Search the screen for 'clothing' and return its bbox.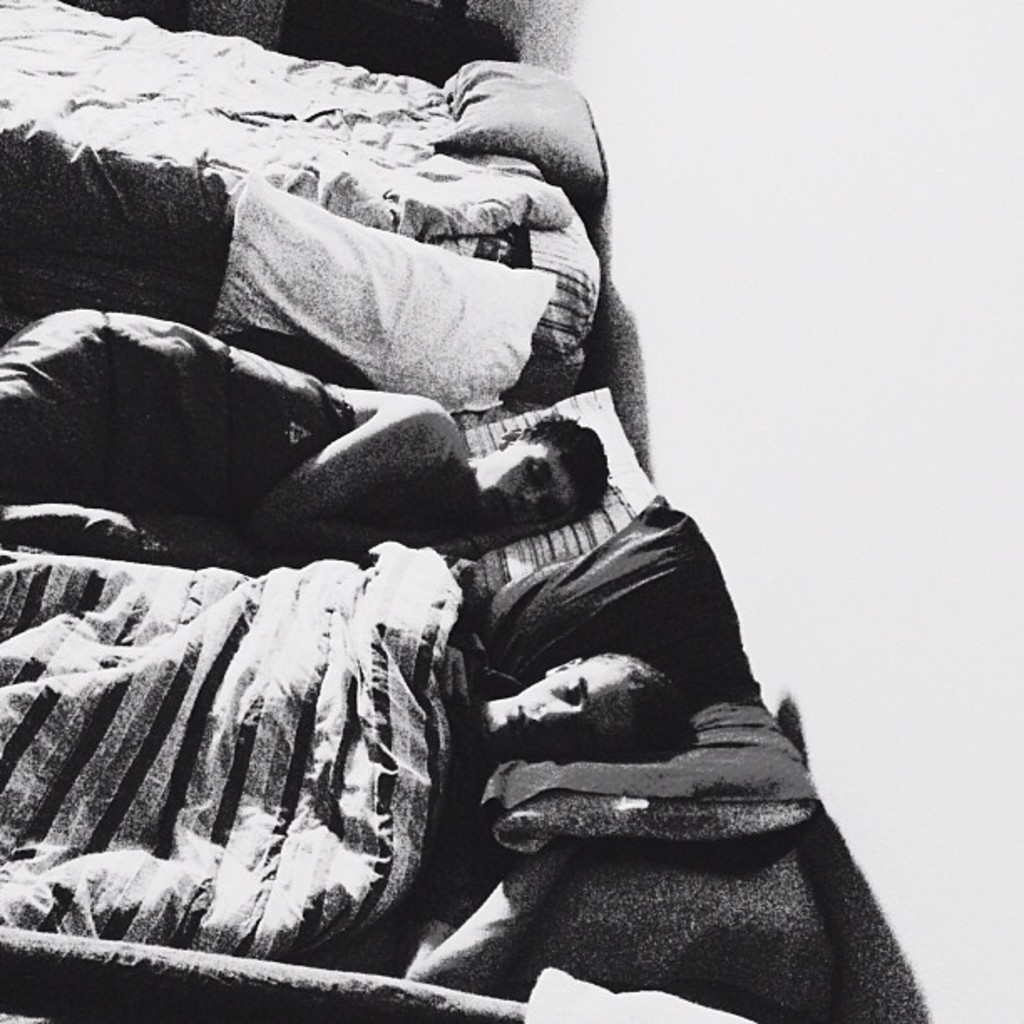
Found: 0 524 584 955.
